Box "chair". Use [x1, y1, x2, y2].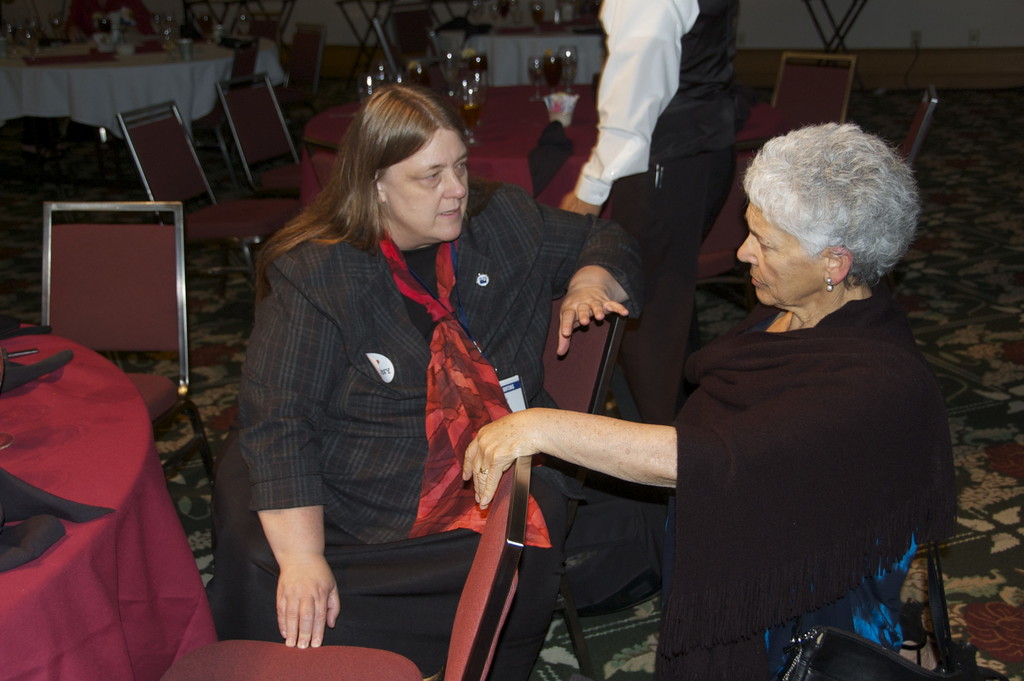
[214, 70, 312, 192].
